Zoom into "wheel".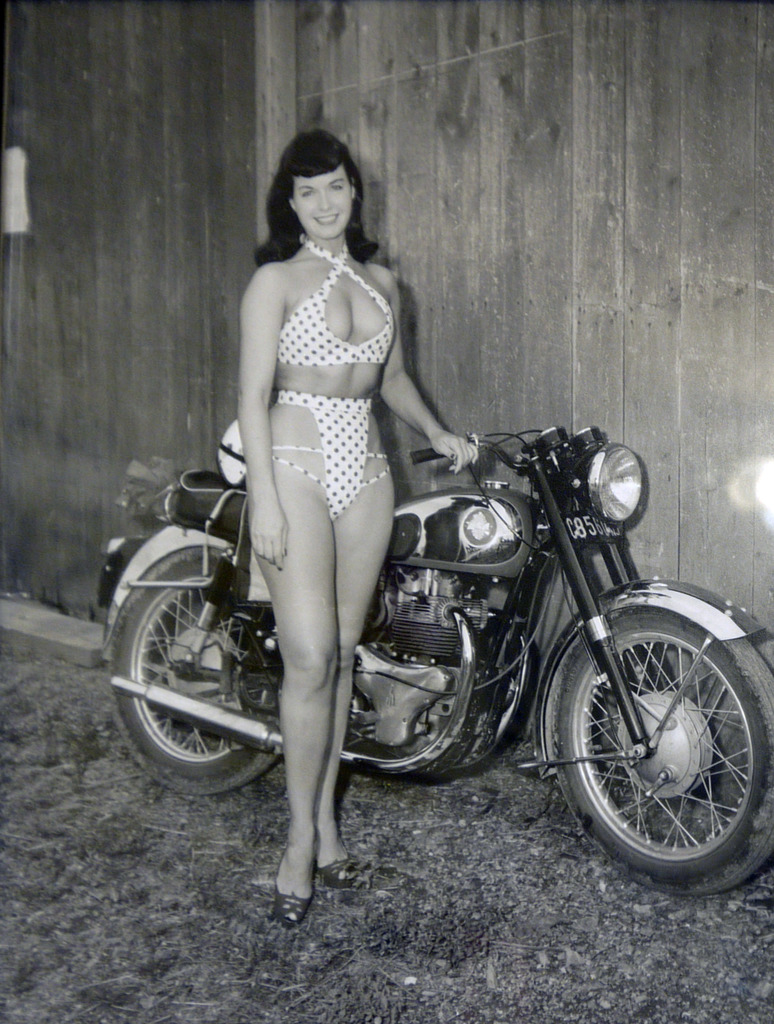
Zoom target: <box>114,543,282,792</box>.
